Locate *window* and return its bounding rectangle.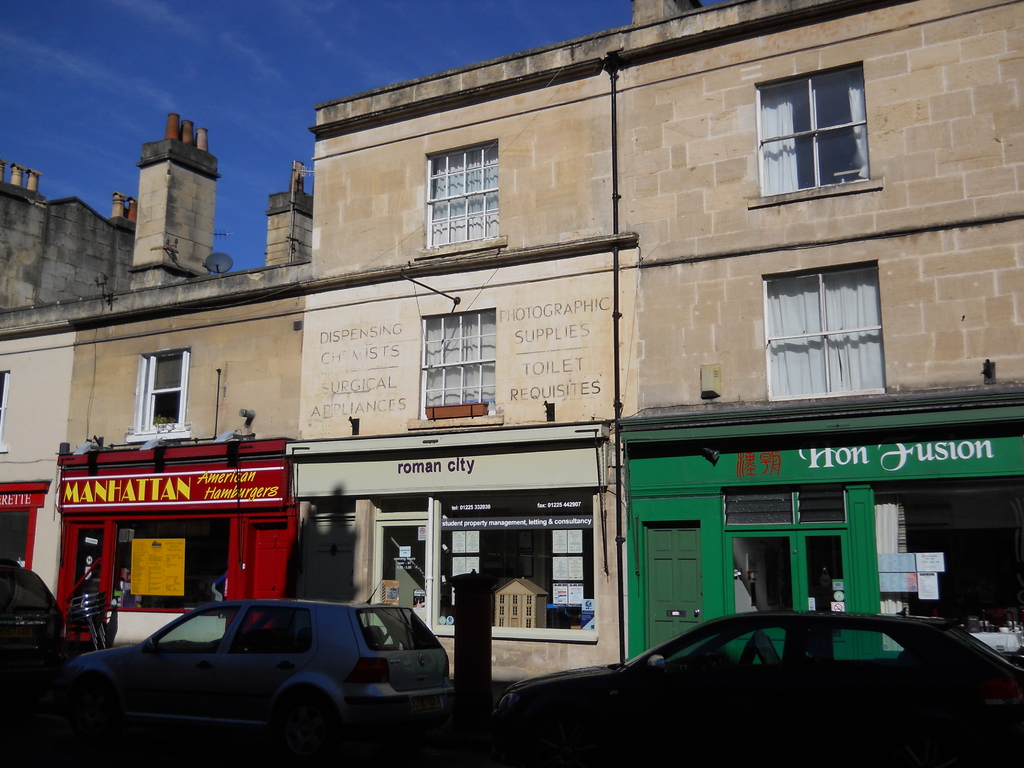
Rect(757, 47, 886, 202).
